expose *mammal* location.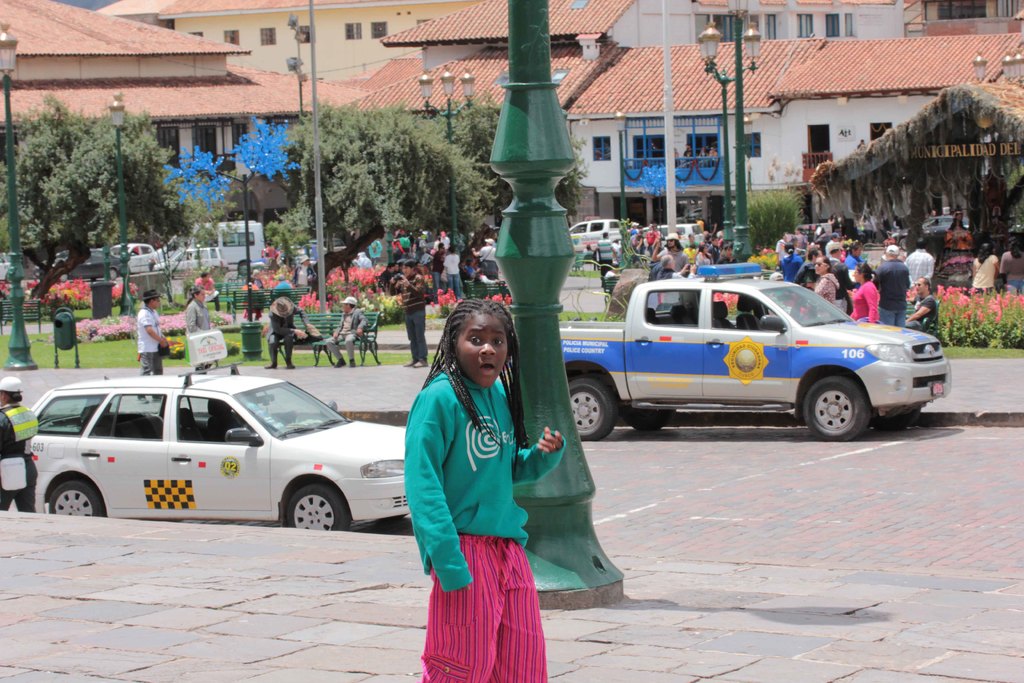
Exposed at rect(998, 236, 1023, 296).
